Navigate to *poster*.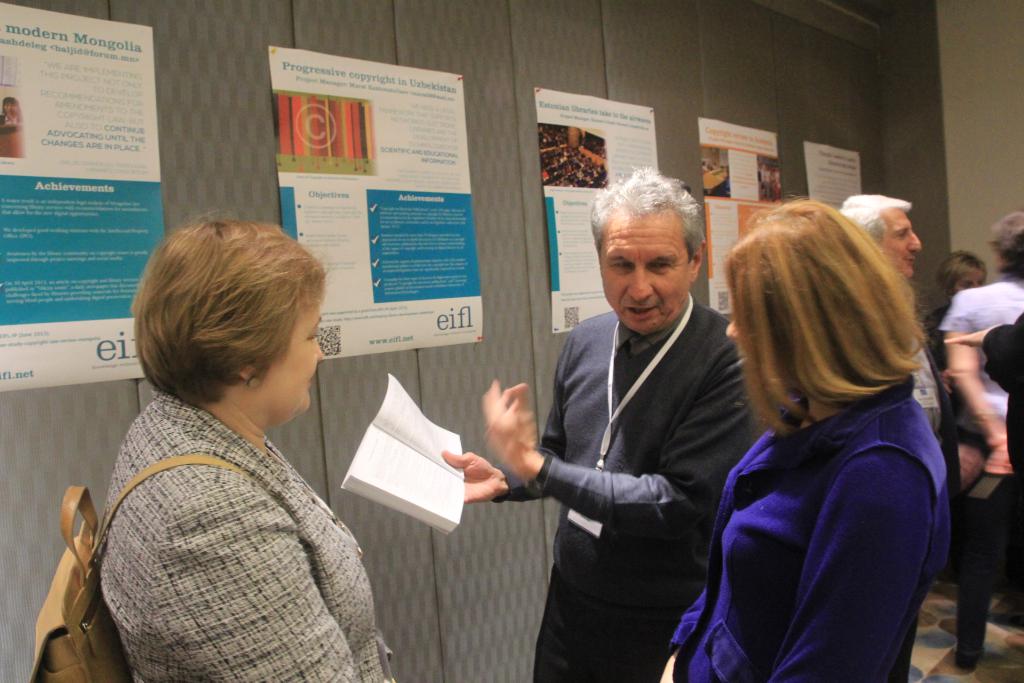
Navigation target: select_region(801, 139, 860, 209).
